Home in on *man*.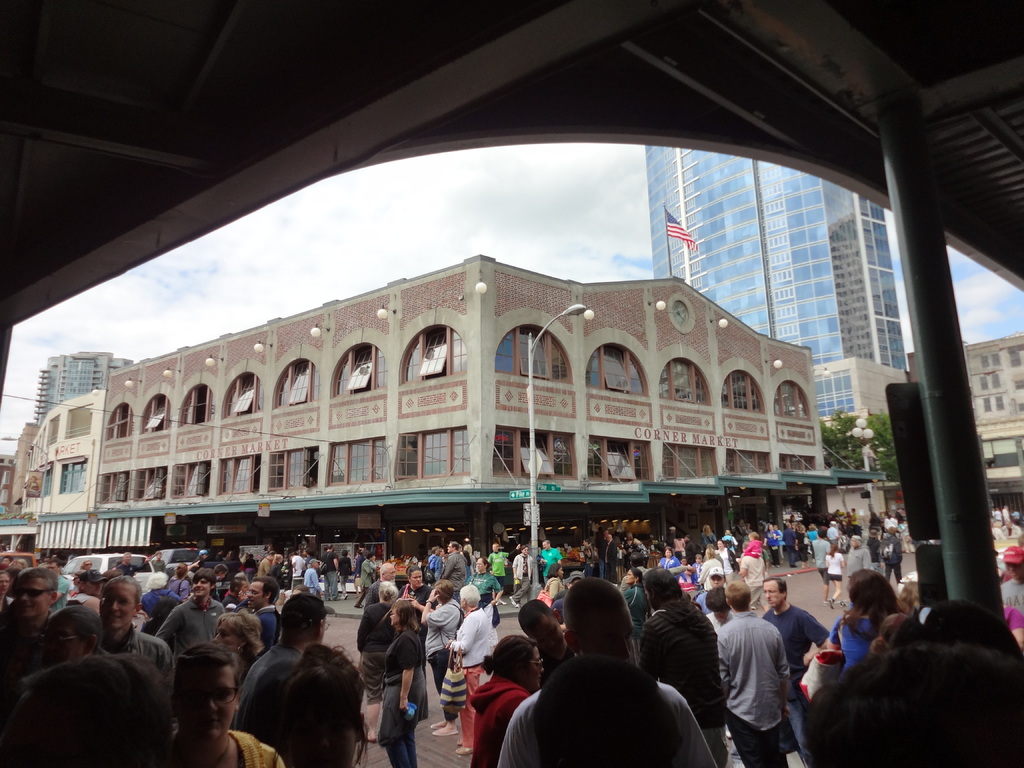
Homed in at (left=508, top=543, right=532, bottom=606).
